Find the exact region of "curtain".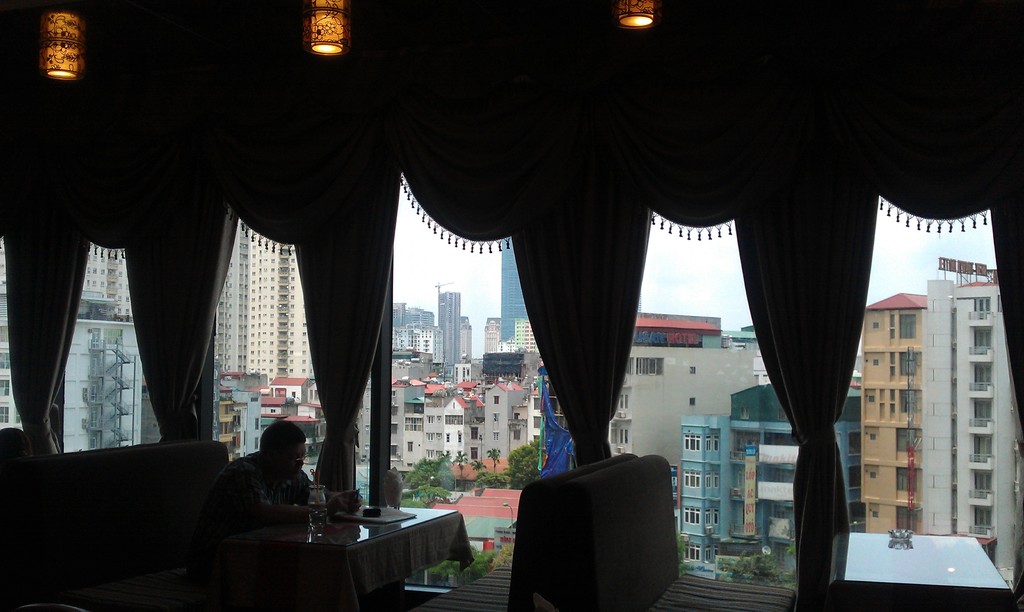
Exact region: bbox(0, 0, 1016, 604).
